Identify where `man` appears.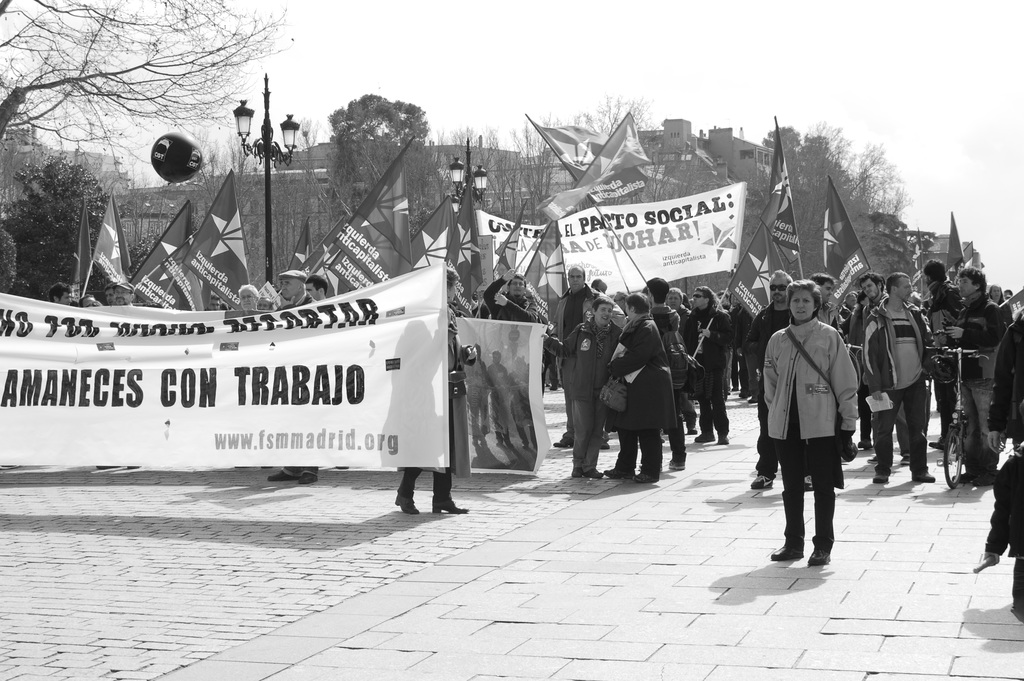
Appears at l=664, t=284, r=696, b=434.
